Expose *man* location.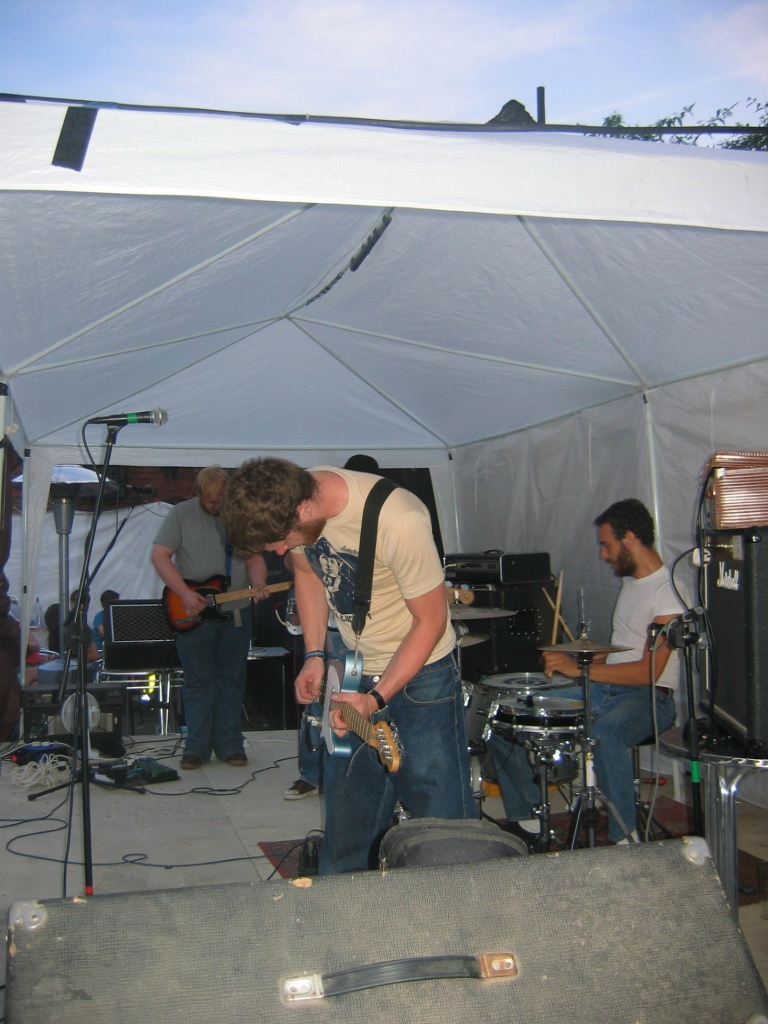
Exposed at select_region(488, 490, 692, 855).
